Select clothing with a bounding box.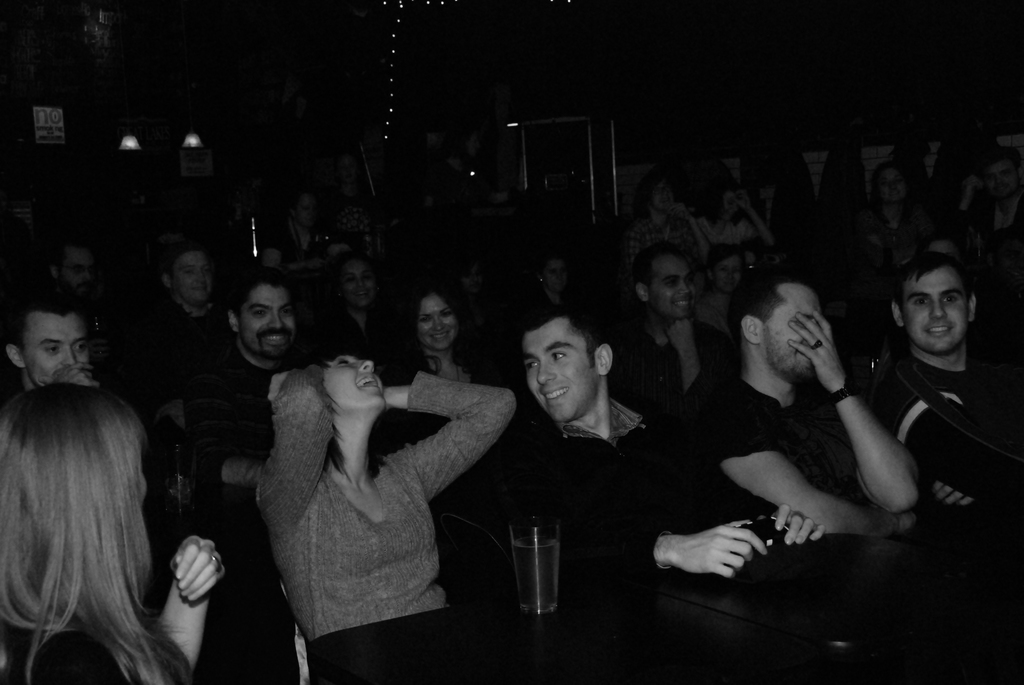
226,327,499,668.
